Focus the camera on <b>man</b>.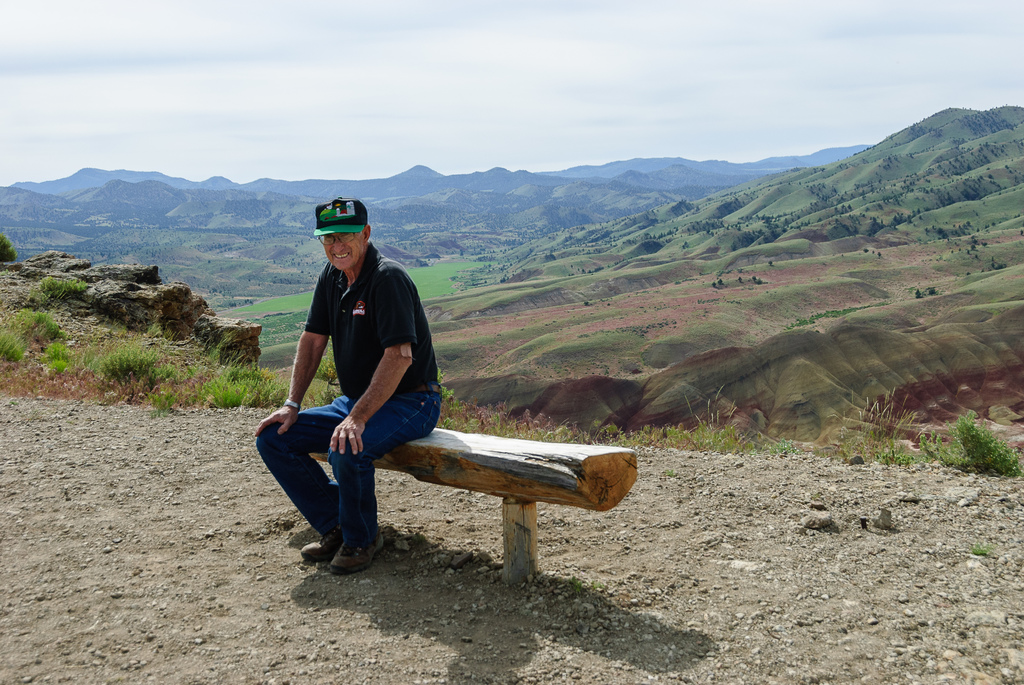
Focus region: x1=265, y1=219, x2=451, y2=559.
